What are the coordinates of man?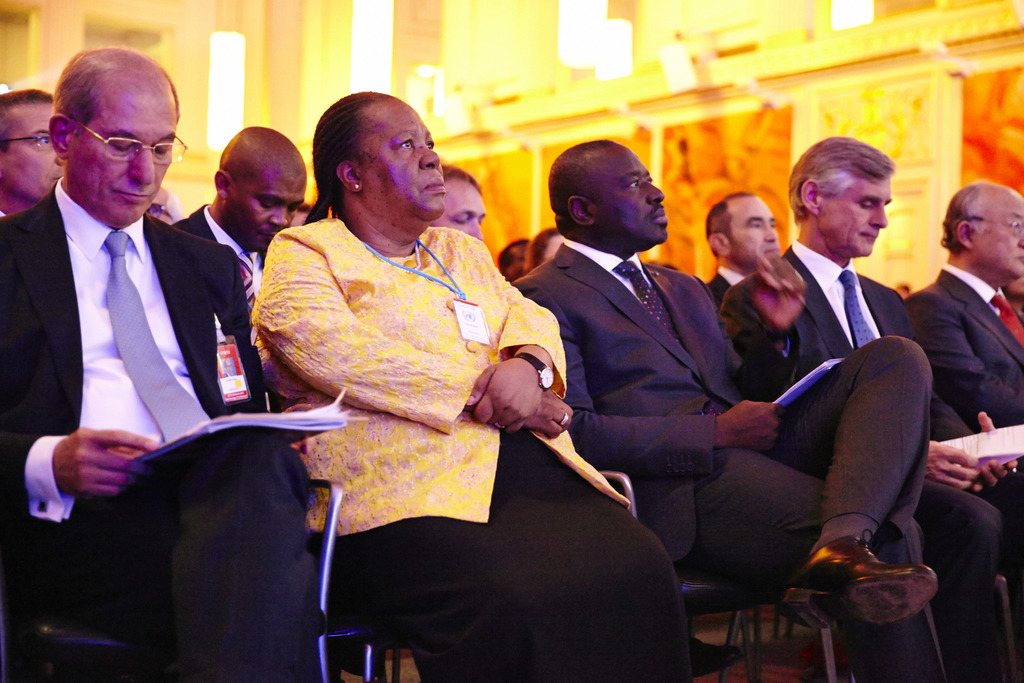
box(0, 88, 68, 218).
